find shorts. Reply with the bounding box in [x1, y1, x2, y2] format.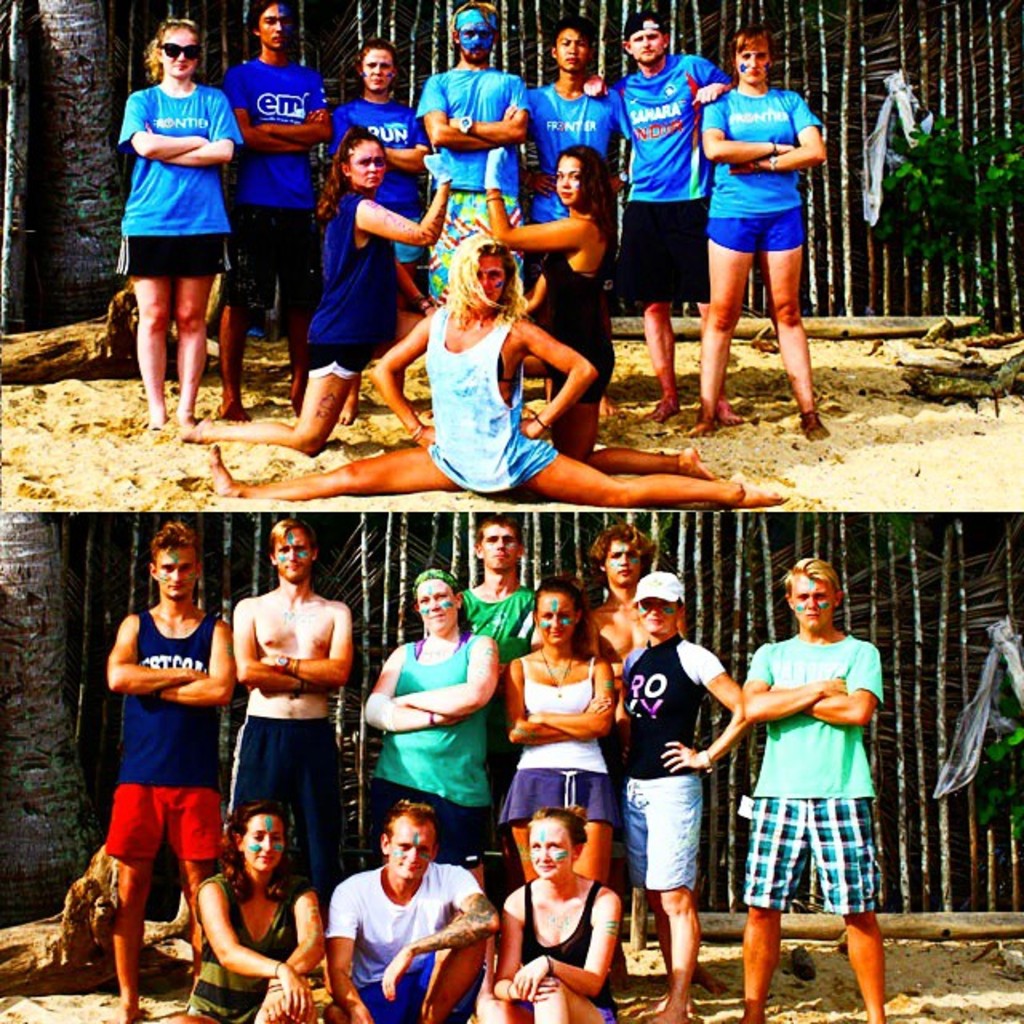
[218, 208, 331, 315].
